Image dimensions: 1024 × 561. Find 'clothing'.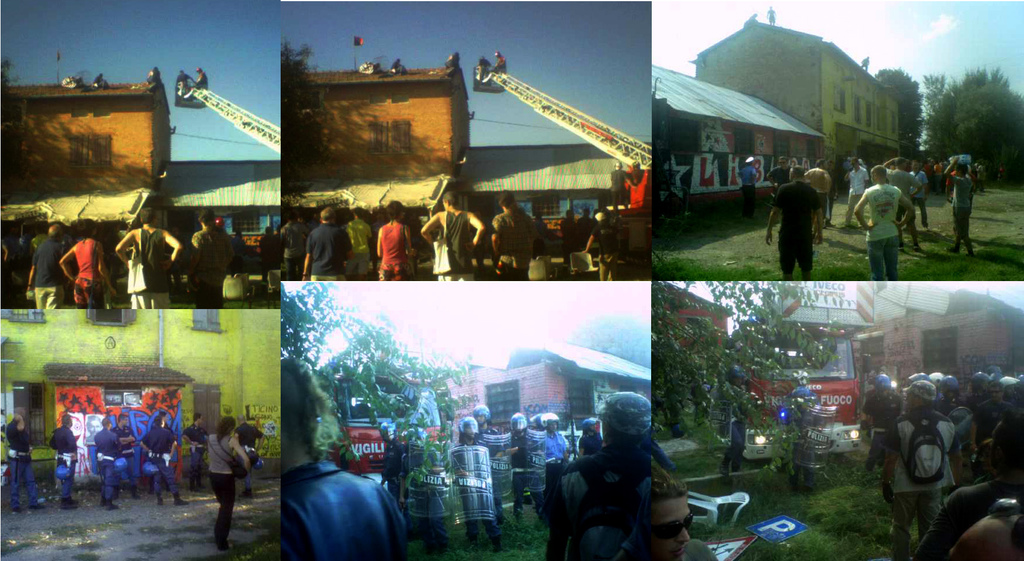
(31, 239, 60, 310).
